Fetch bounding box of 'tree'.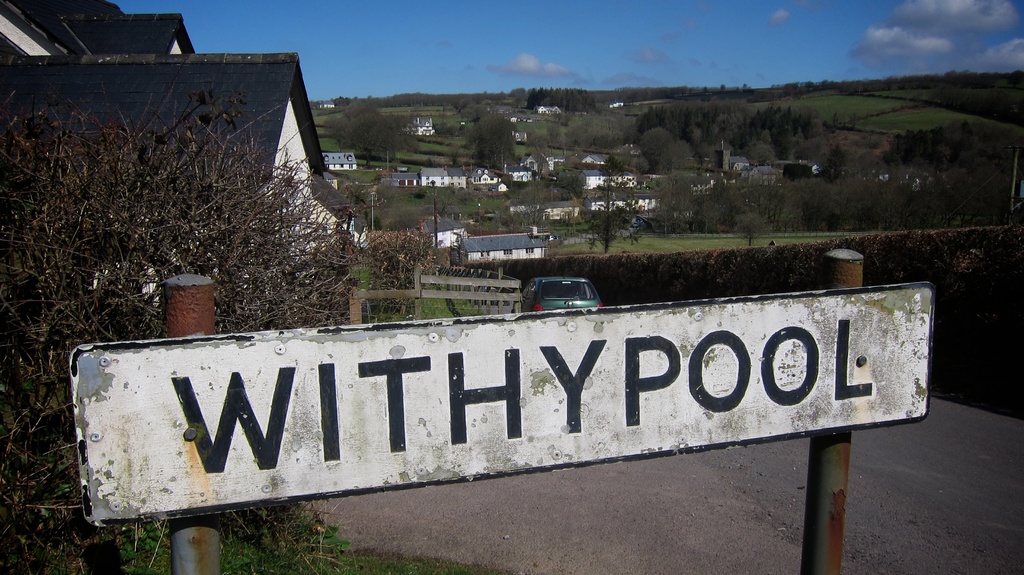
Bbox: box(570, 115, 632, 148).
